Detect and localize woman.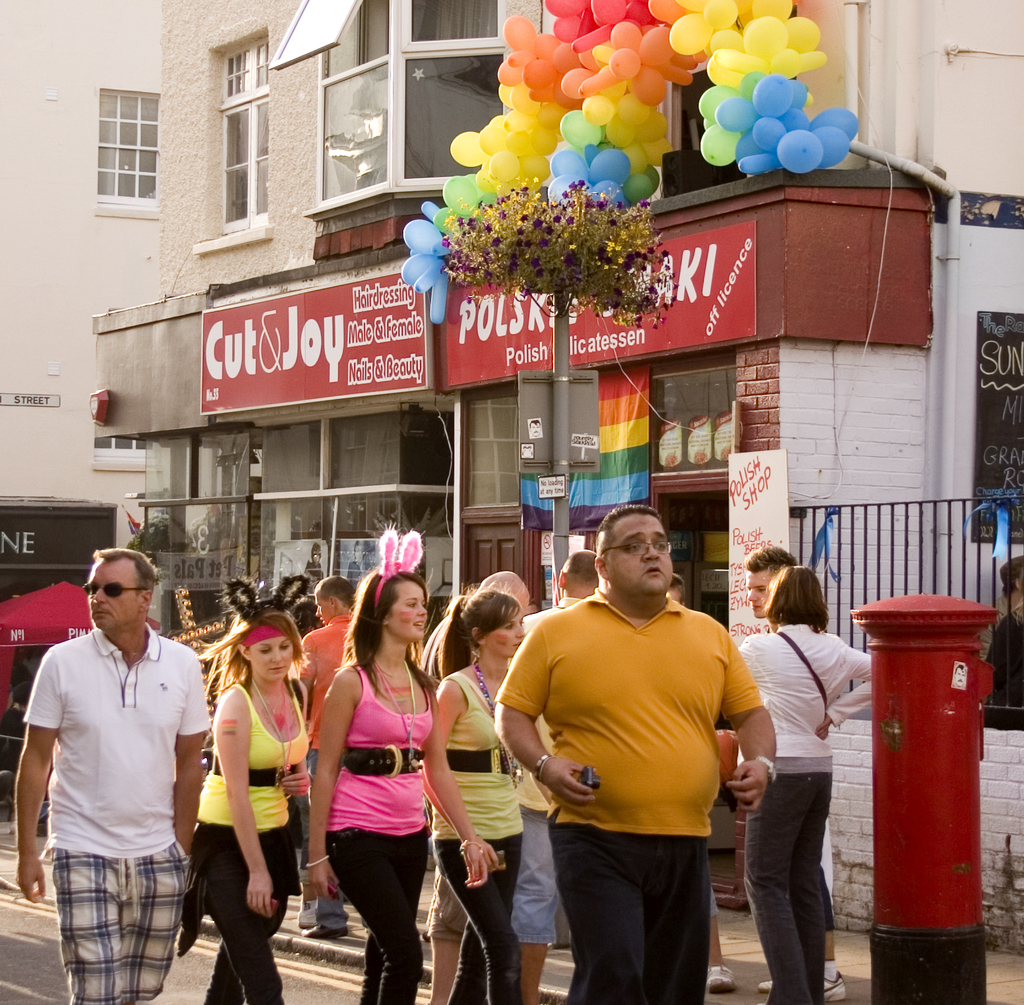
Localized at (x1=726, y1=554, x2=873, y2=1004).
